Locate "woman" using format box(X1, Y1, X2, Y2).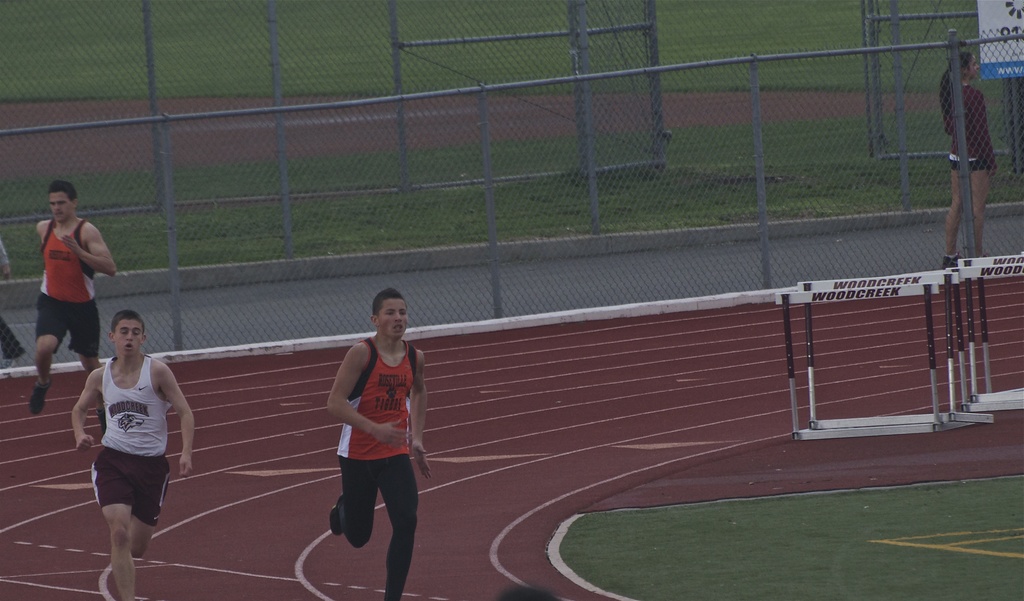
box(75, 315, 177, 586).
